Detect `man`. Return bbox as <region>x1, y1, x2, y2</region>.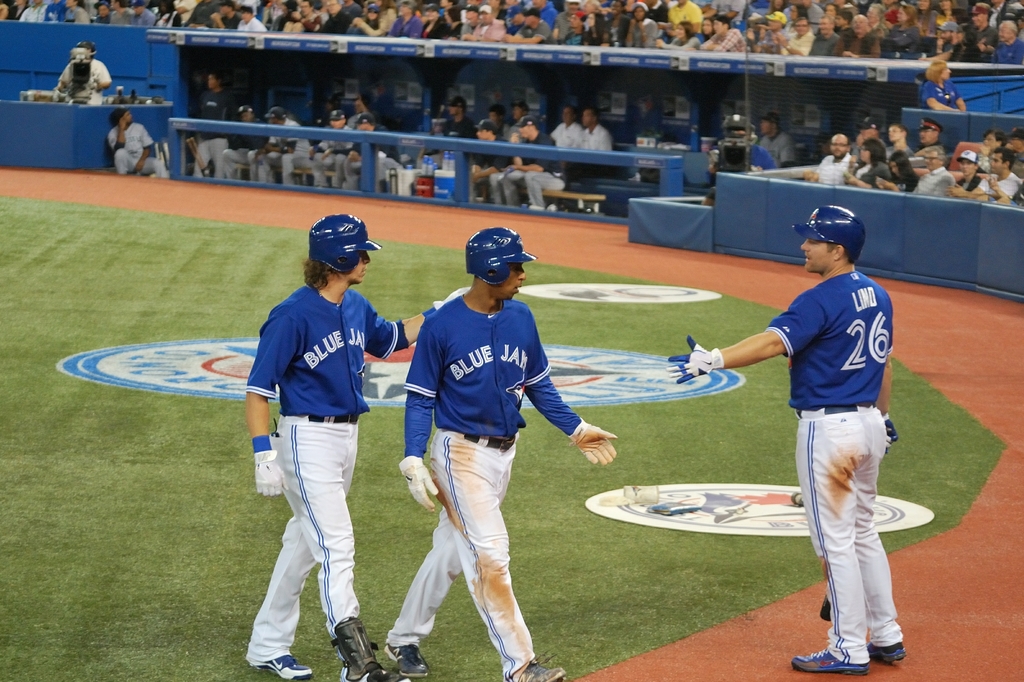
<region>454, 6, 484, 42</region>.
